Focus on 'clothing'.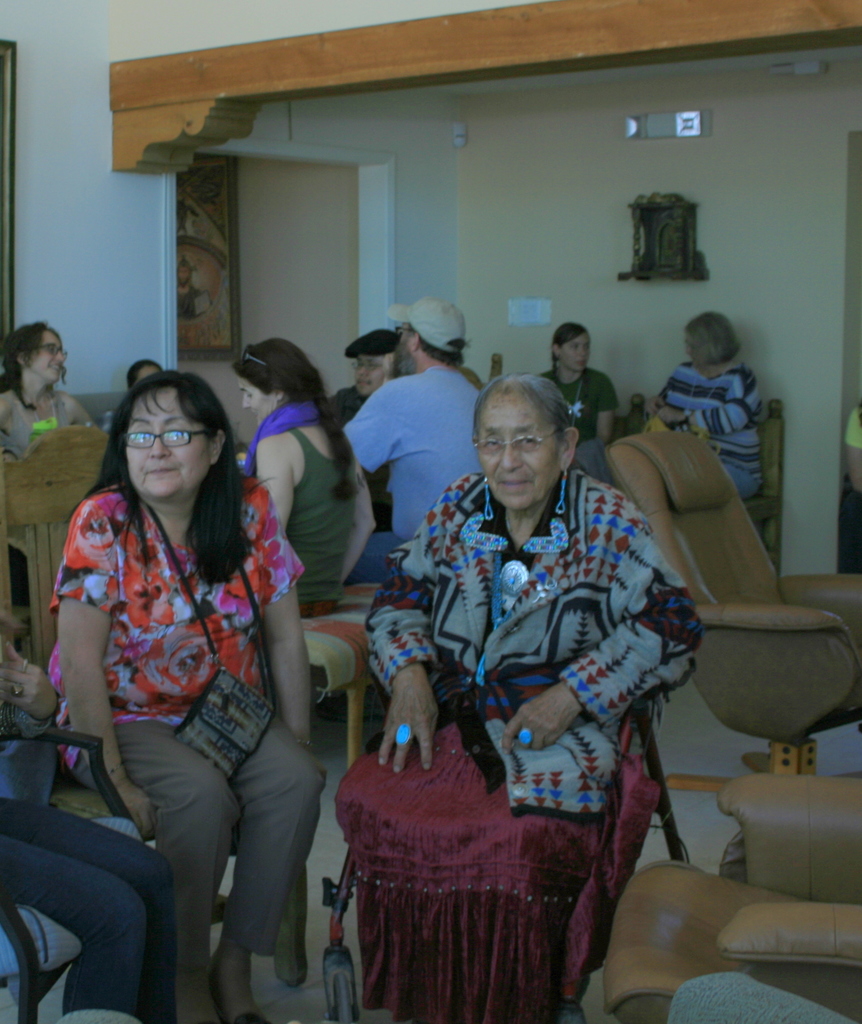
Focused at bbox=(329, 380, 362, 428).
